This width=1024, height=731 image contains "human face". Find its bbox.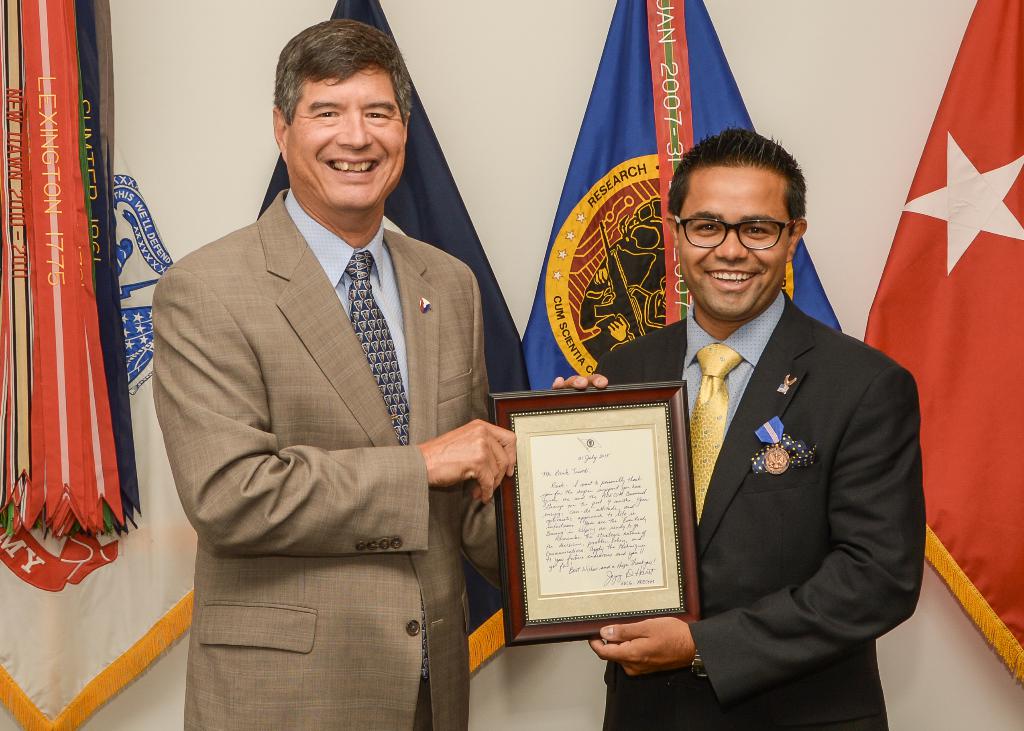
(x1=288, y1=73, x2=405, y2=204).
